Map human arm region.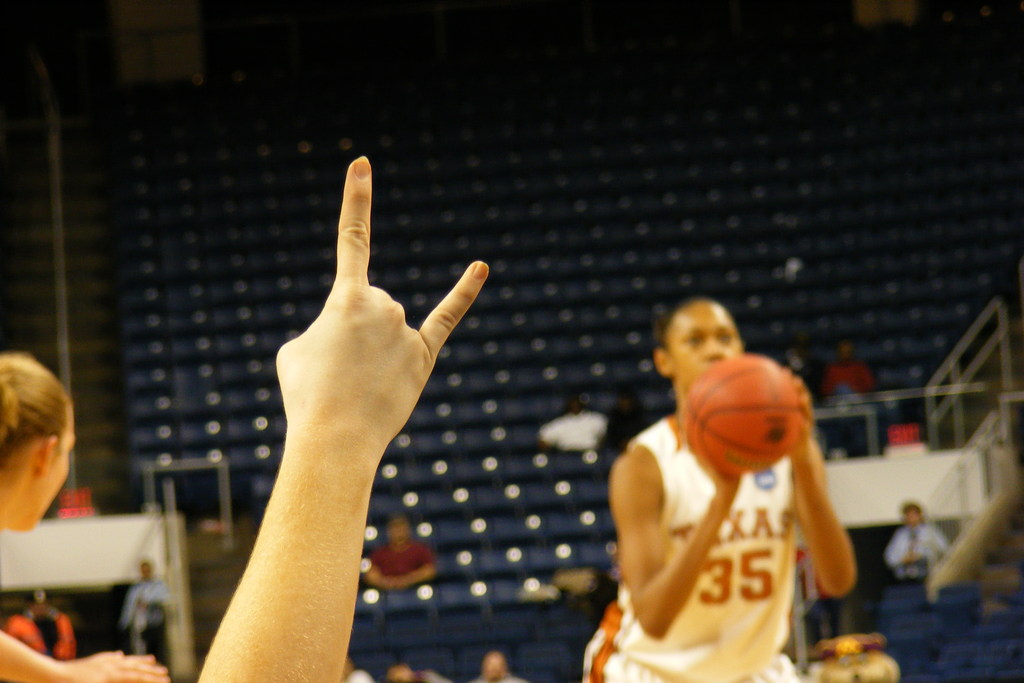
Mapped to crop(0, 628, 169, 682).
